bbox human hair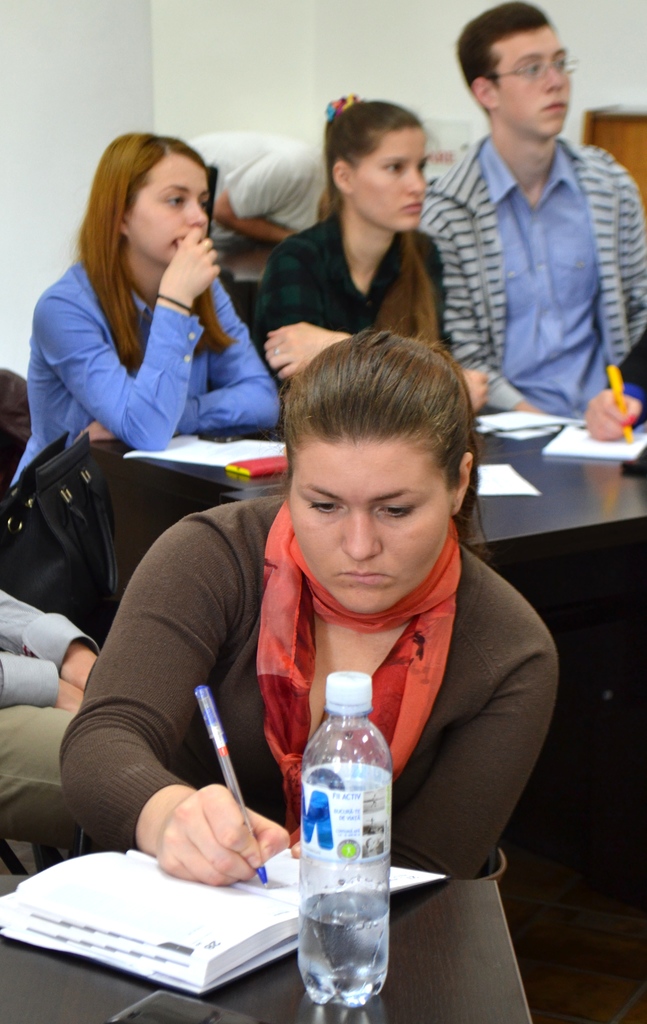
Rect(319, 95, 440, 351)
